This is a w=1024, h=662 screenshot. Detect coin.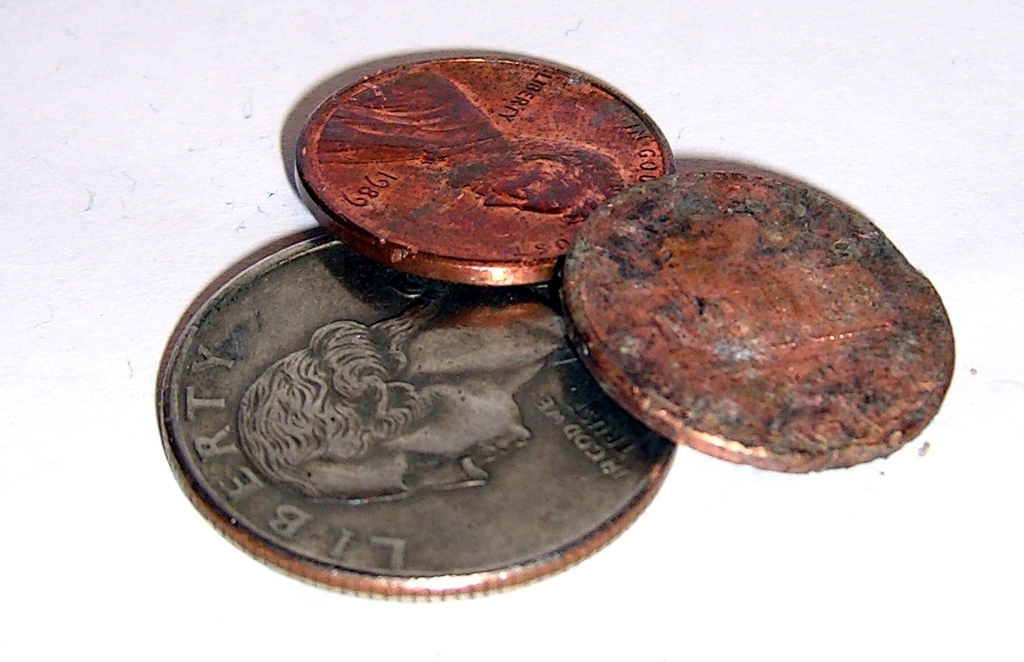
568, 156, 960, 474.
